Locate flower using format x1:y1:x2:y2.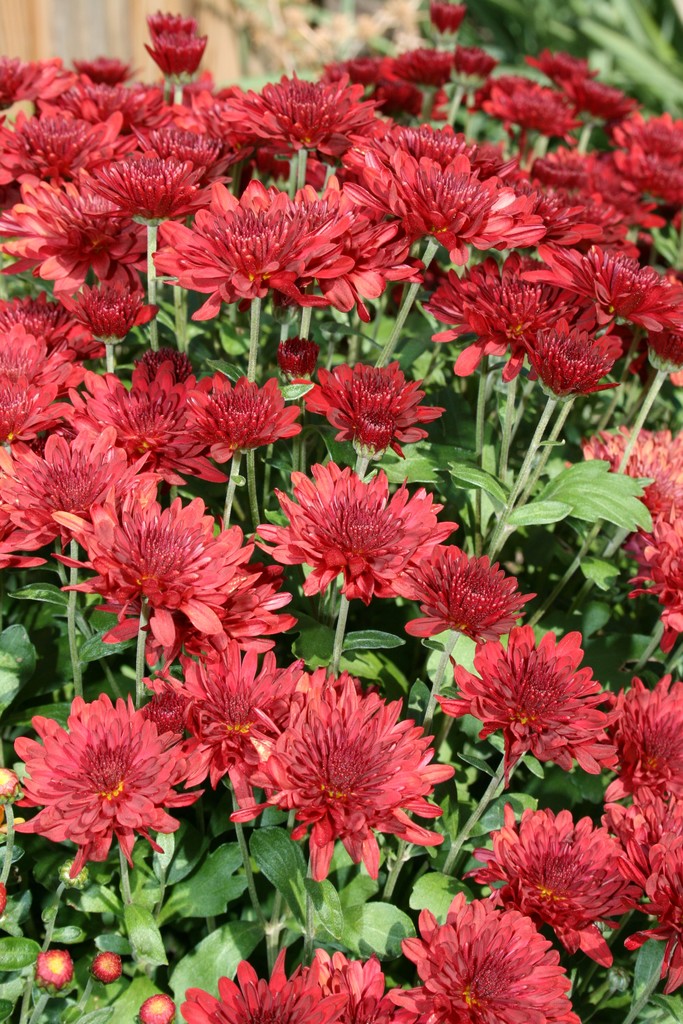
145:531:296:664.
